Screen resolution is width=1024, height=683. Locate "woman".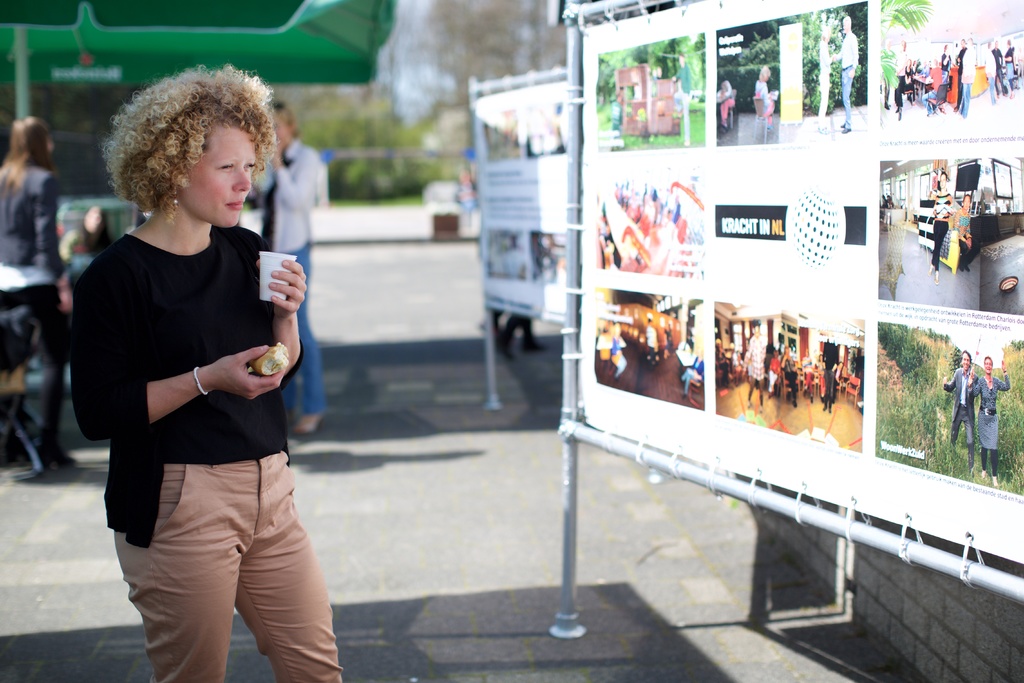
l=715, t=80, r=737, b=124.
